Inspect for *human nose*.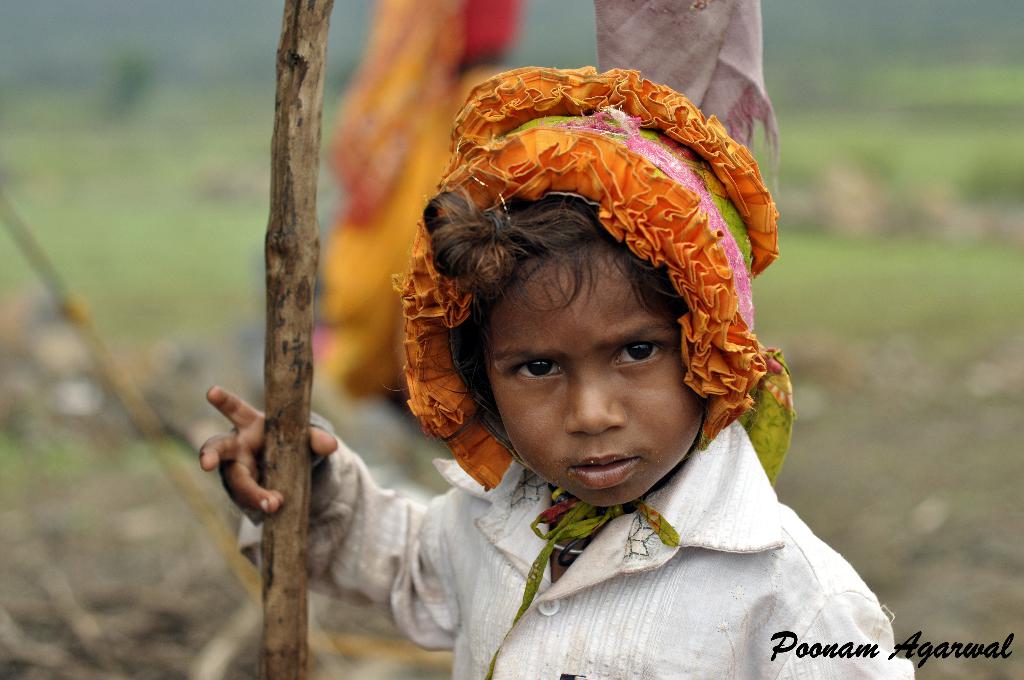
Inspection: 564/364/630/437.
